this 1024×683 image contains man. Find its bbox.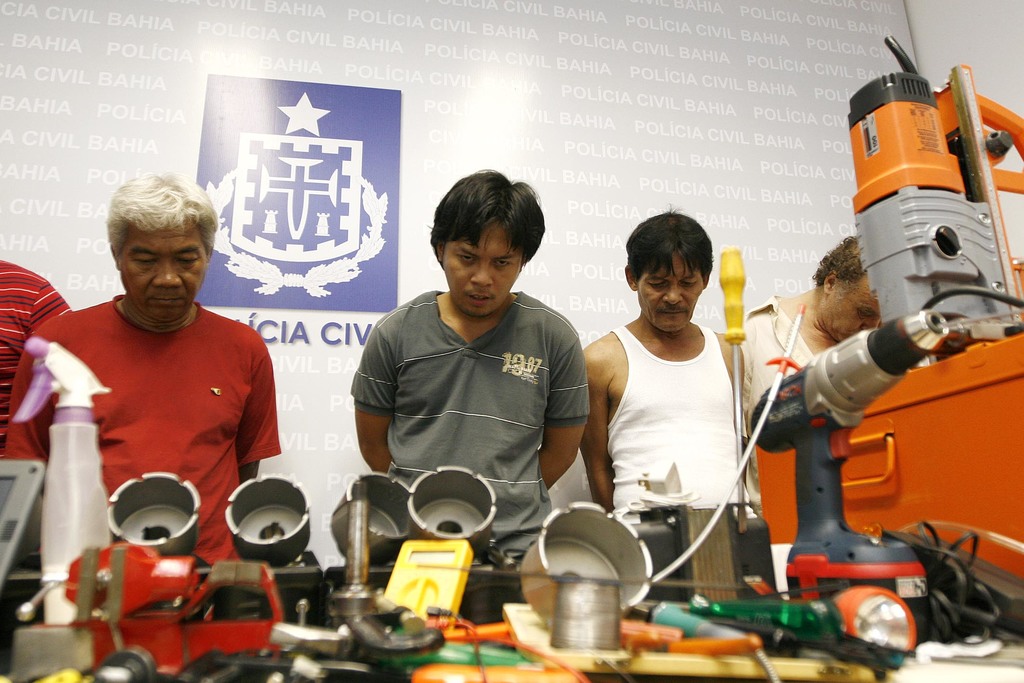
crop(737, 238, 879, 510).
